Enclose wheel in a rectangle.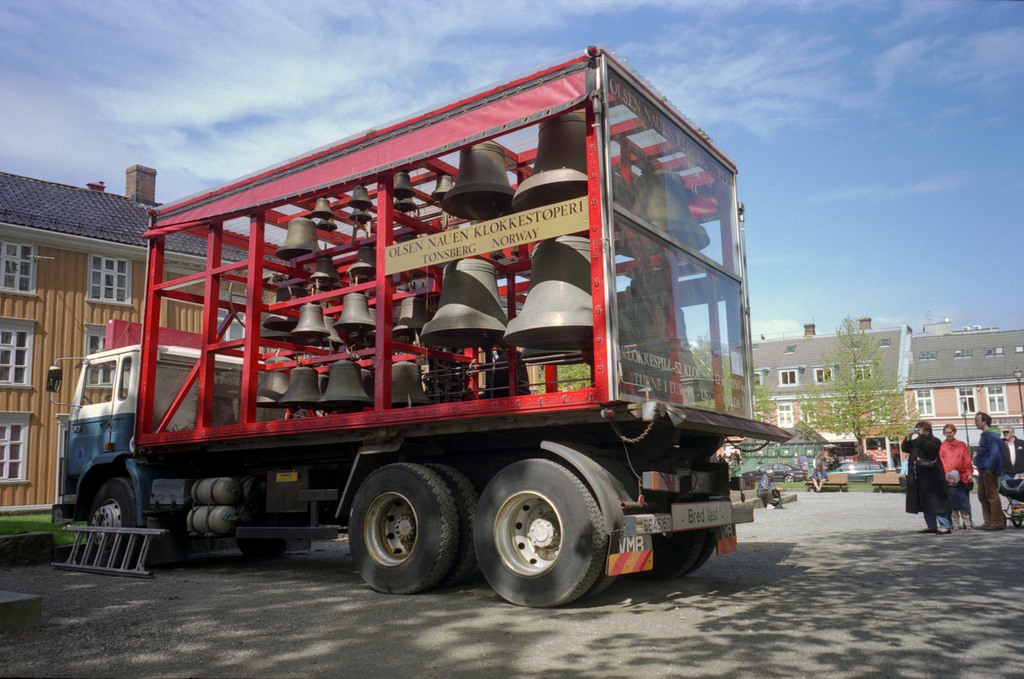
l=238, t=539, r=285, b=560.
